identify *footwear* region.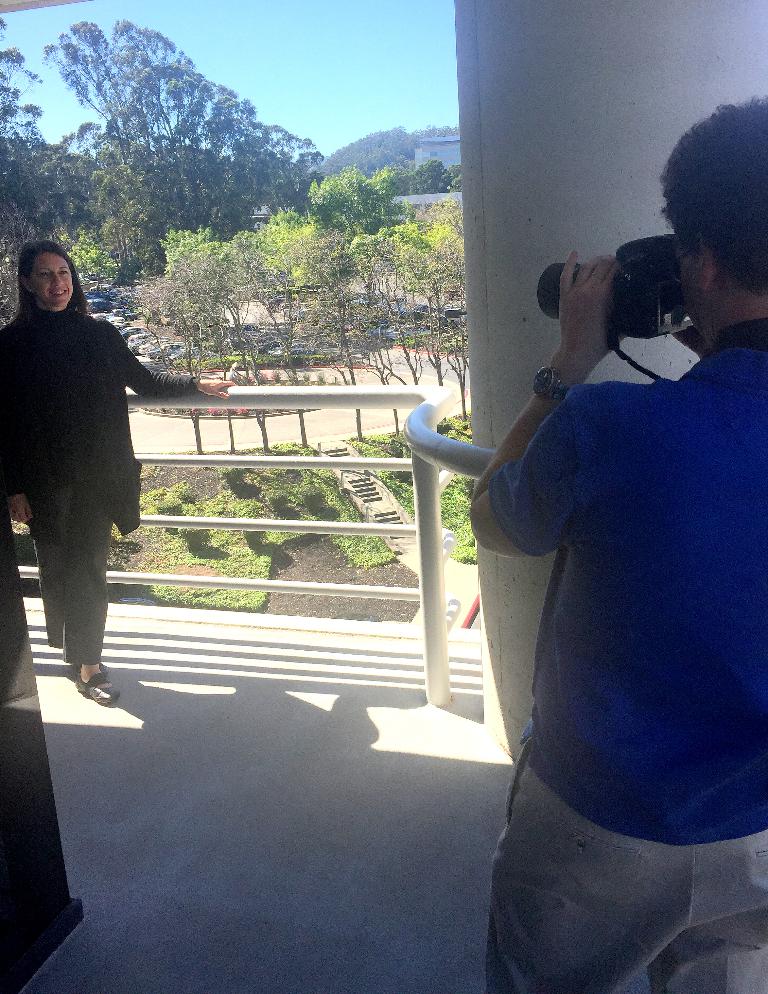
Region: (68, 658, 121, 713).
